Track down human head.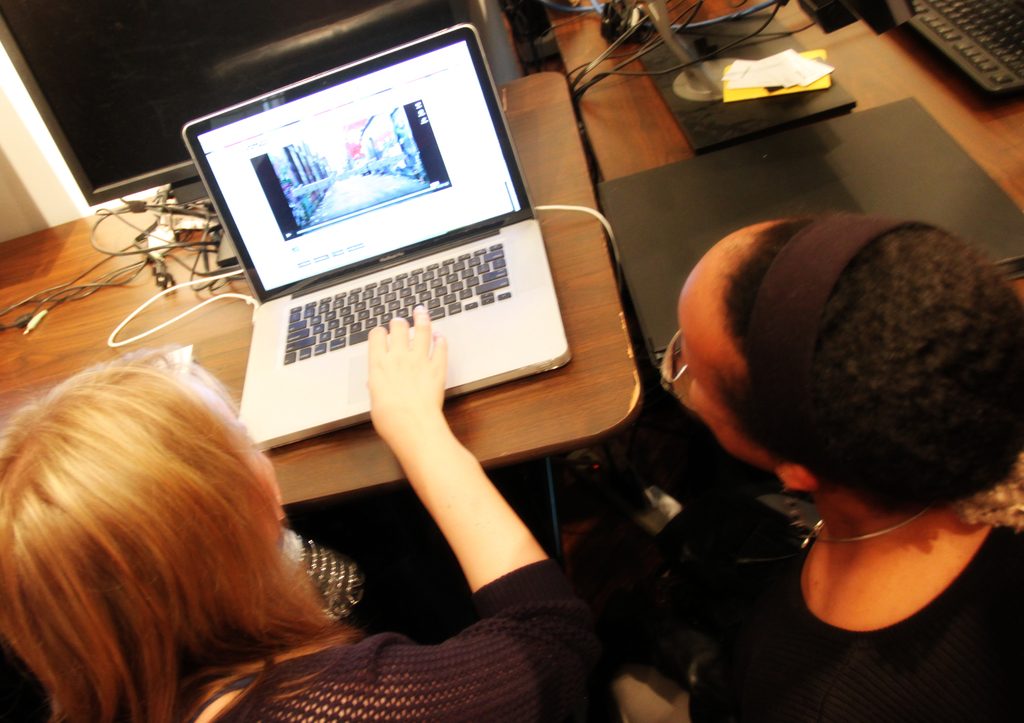
Tracked to 695:214:1014:553.
